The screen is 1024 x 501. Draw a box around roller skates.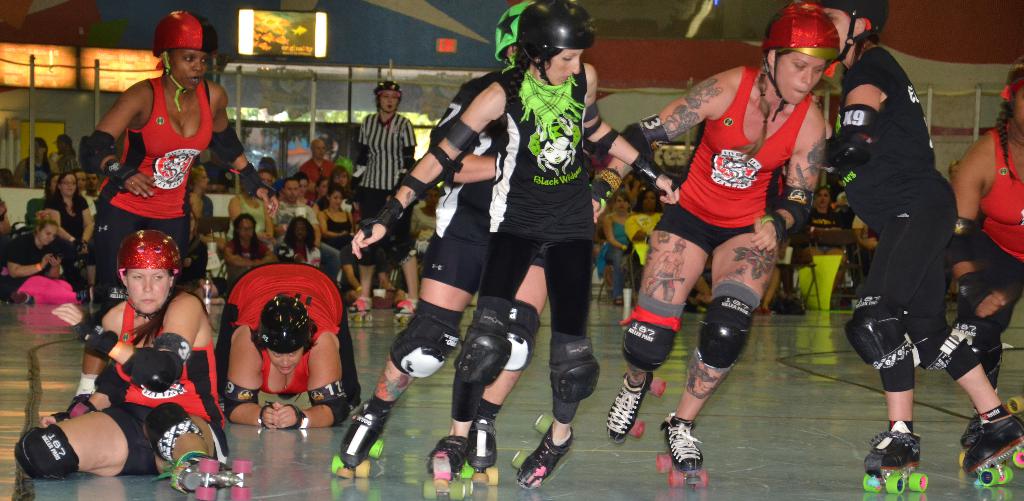
{"left": 464, "top": 415, "right": 500, "bottom": 488}.
